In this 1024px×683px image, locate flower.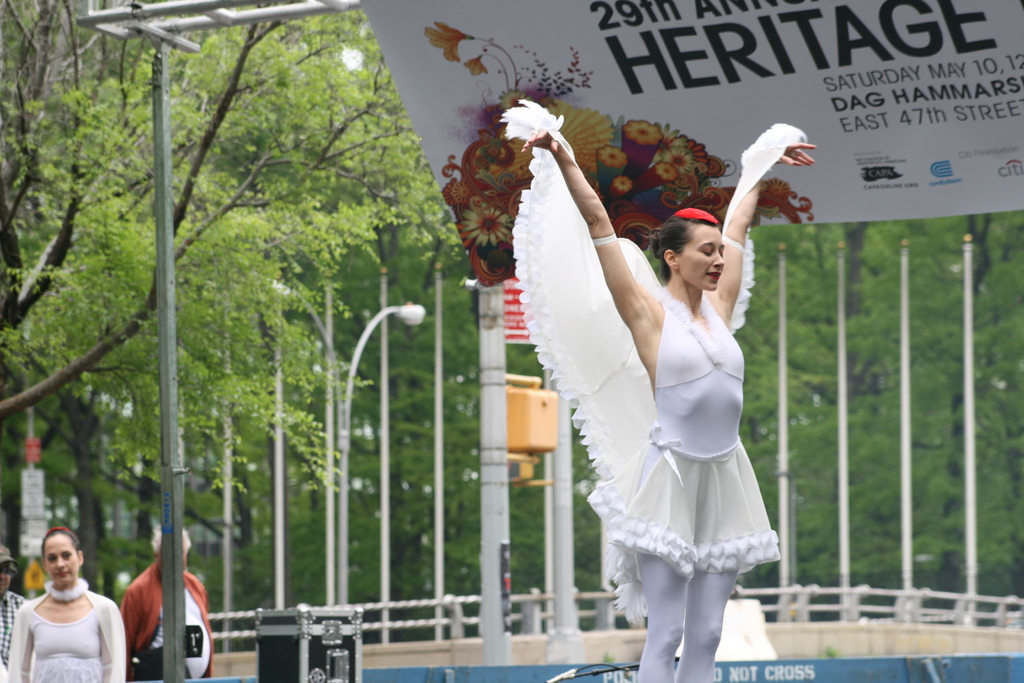
Bounding box: <bbox>596, 147, 624, 163</bbox>.
